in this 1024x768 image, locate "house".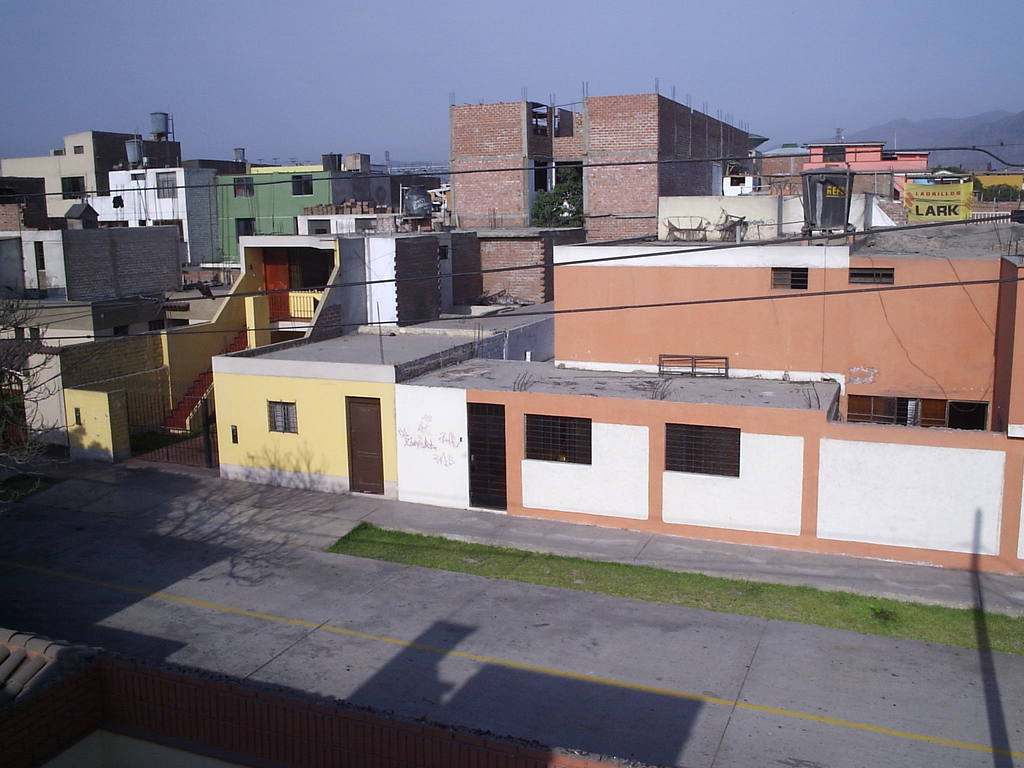
Bounding box: [214, 159, 339, 265].
